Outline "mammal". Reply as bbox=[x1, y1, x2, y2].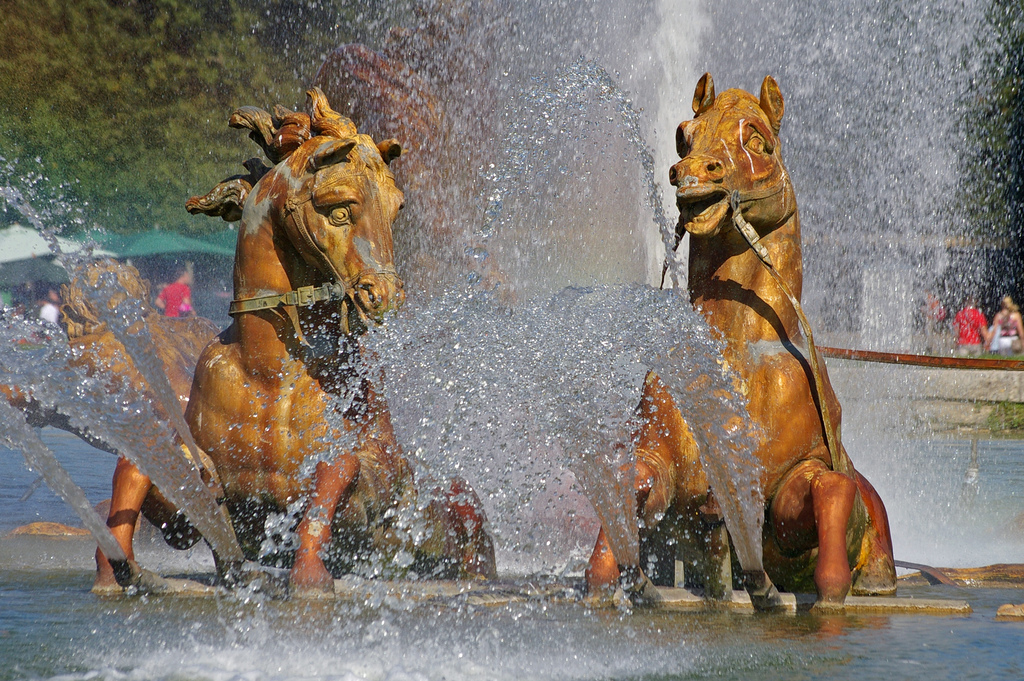
bbox=[957, 291, 987, 354].
